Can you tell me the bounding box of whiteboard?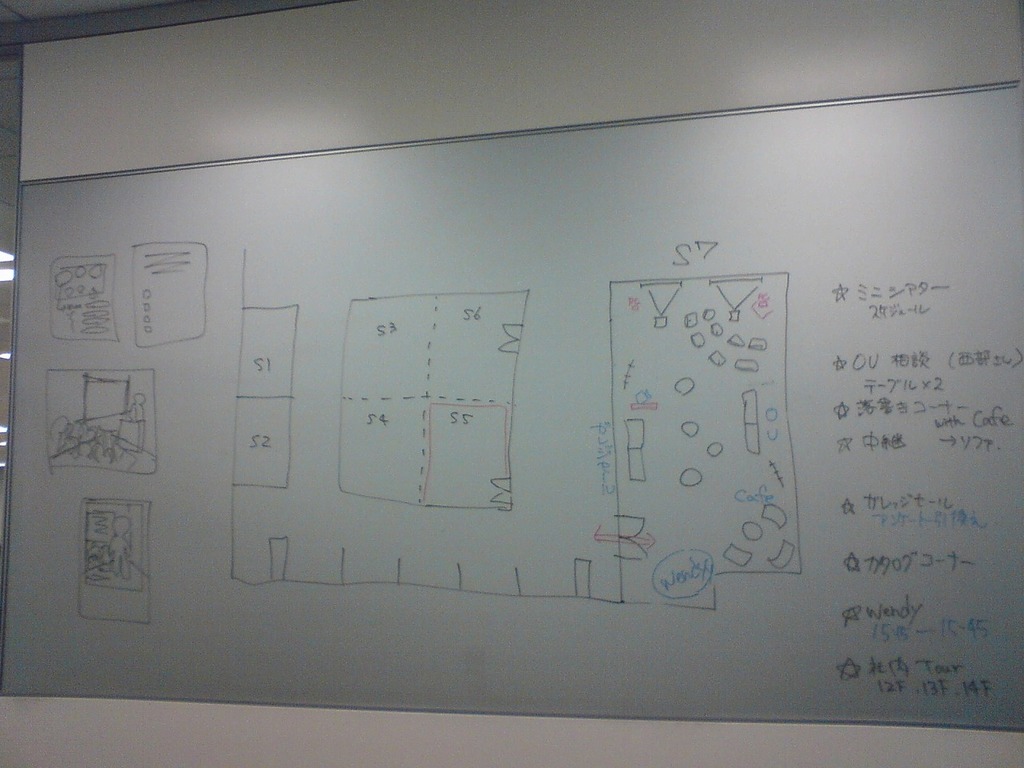
region(0, 74, 1023, 734).
